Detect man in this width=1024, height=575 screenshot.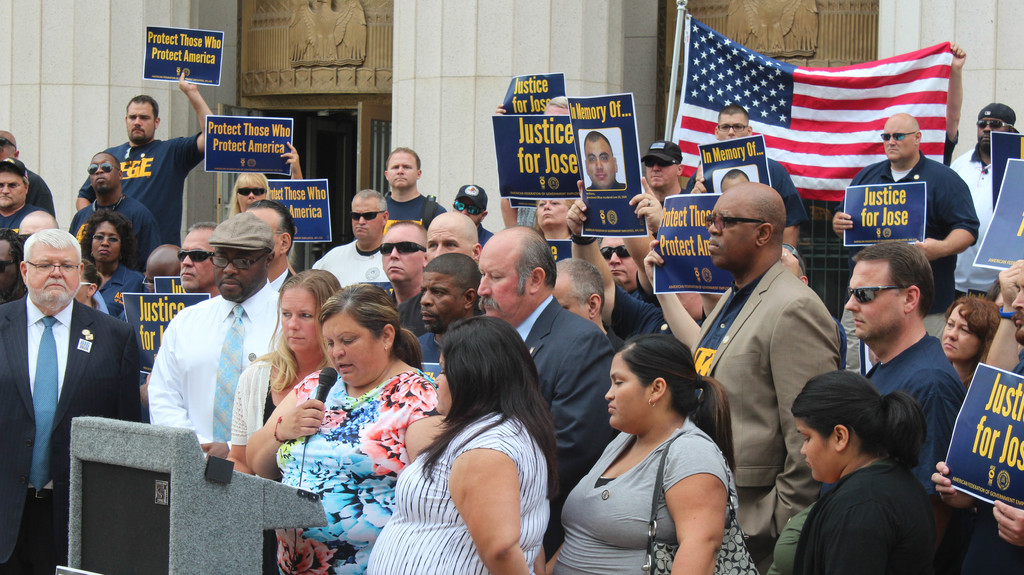
Detection: <bbox>632, 137, 685, 213</bbox>.
